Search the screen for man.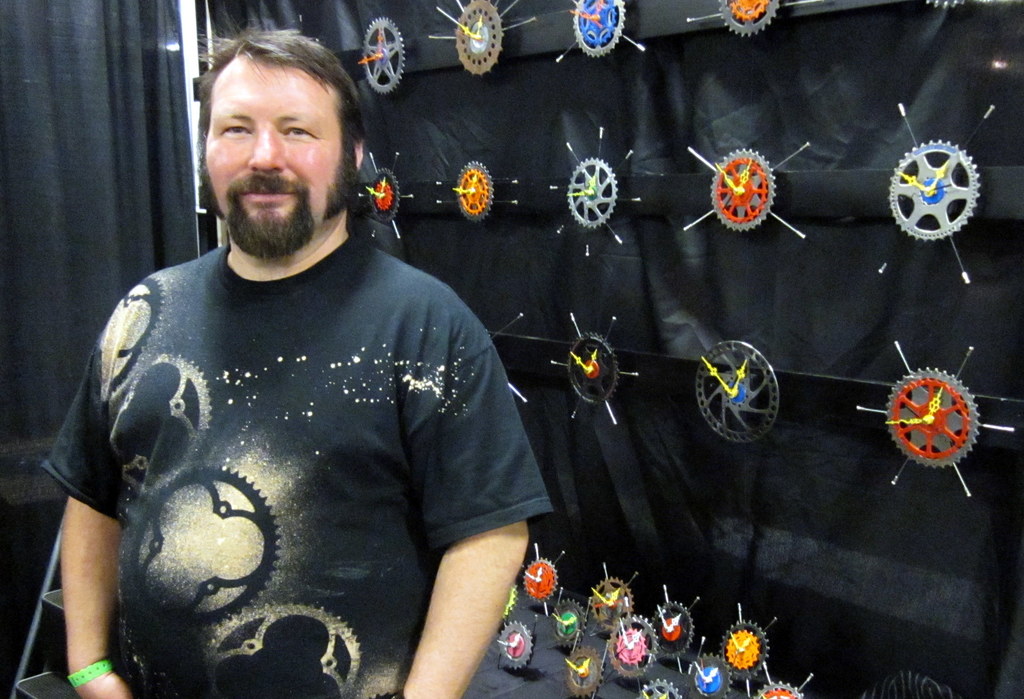
Found at x1=42, y1=30, x2=556, y2=686.
